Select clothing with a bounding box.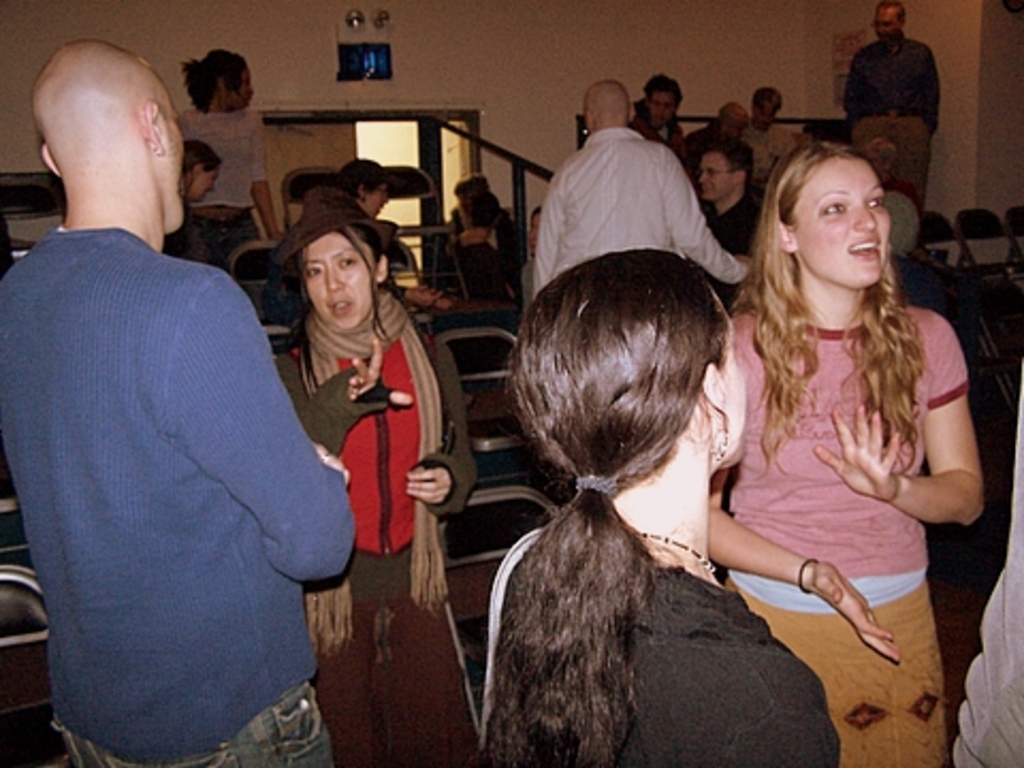
box=[258, 326, 493, 766].
